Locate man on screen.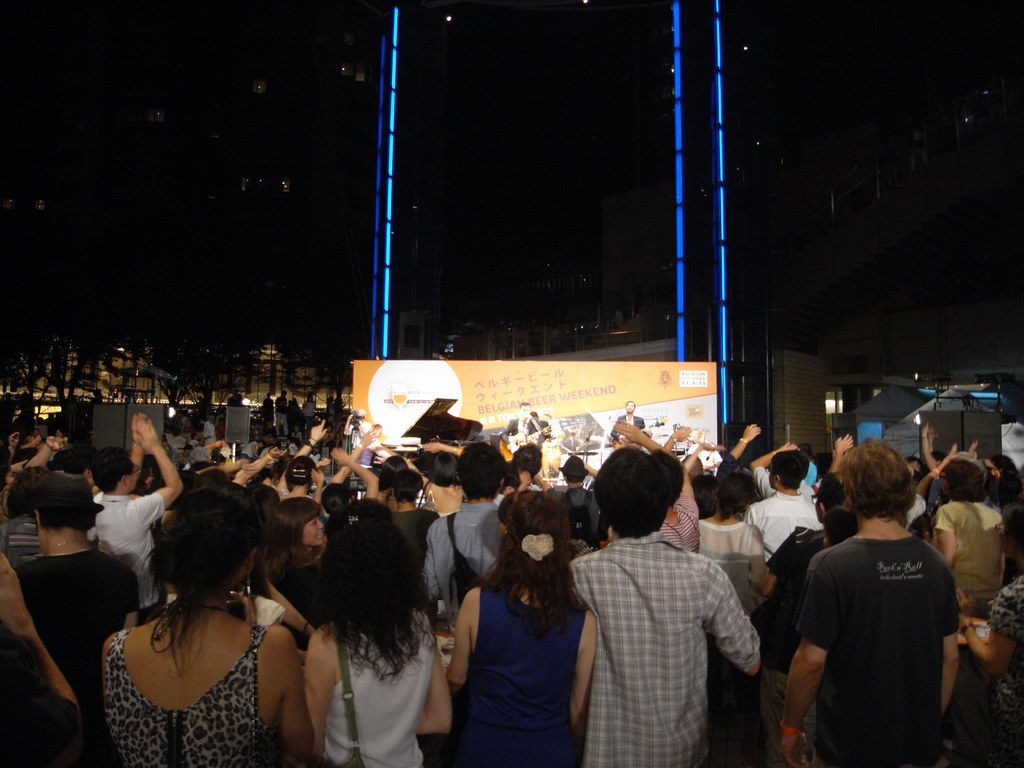
On screen at x1=544, y1=452, x2=604, y2=548.
